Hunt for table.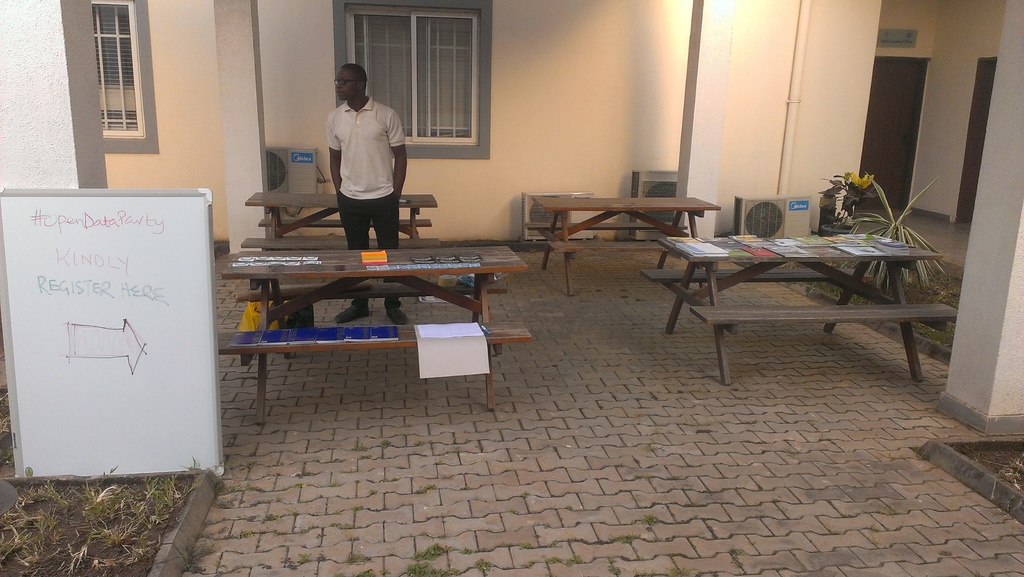
Hunted down at rect(244, 193, 434, 238).
